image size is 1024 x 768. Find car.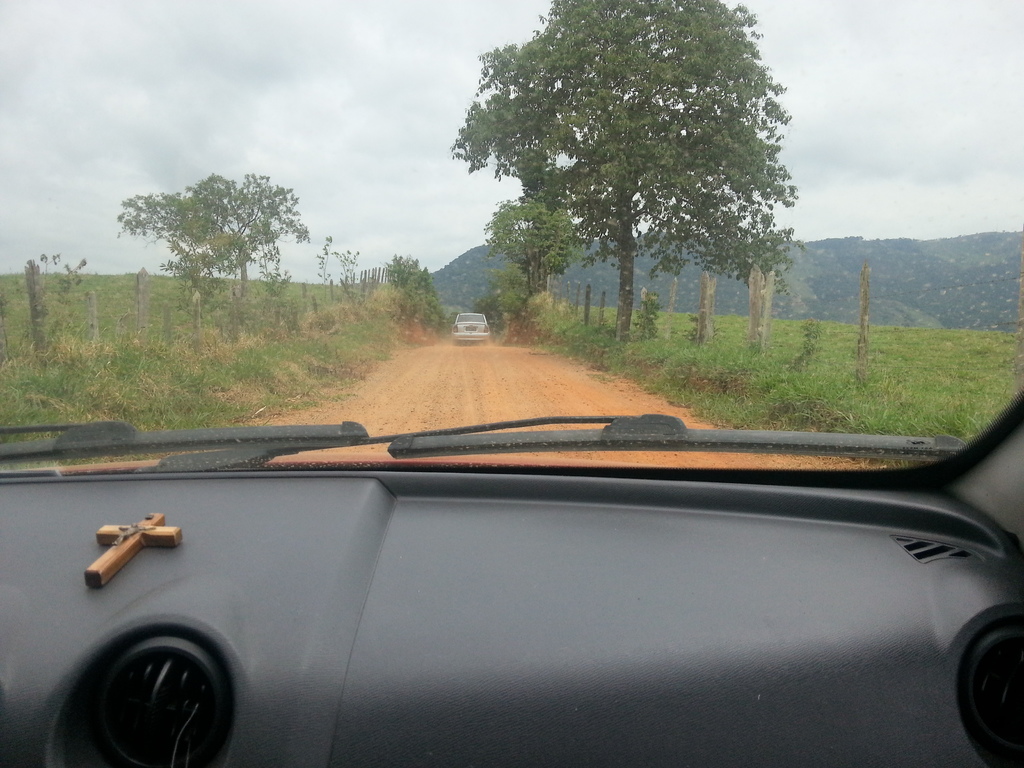
451 315 490 341.
